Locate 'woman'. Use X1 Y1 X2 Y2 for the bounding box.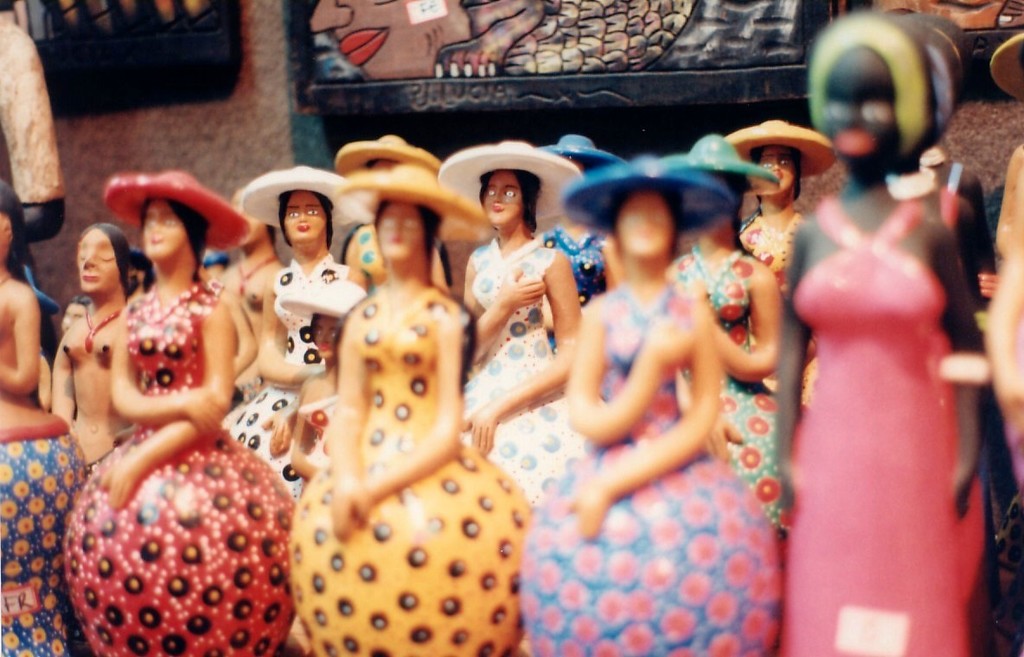
520 148 788 656.
